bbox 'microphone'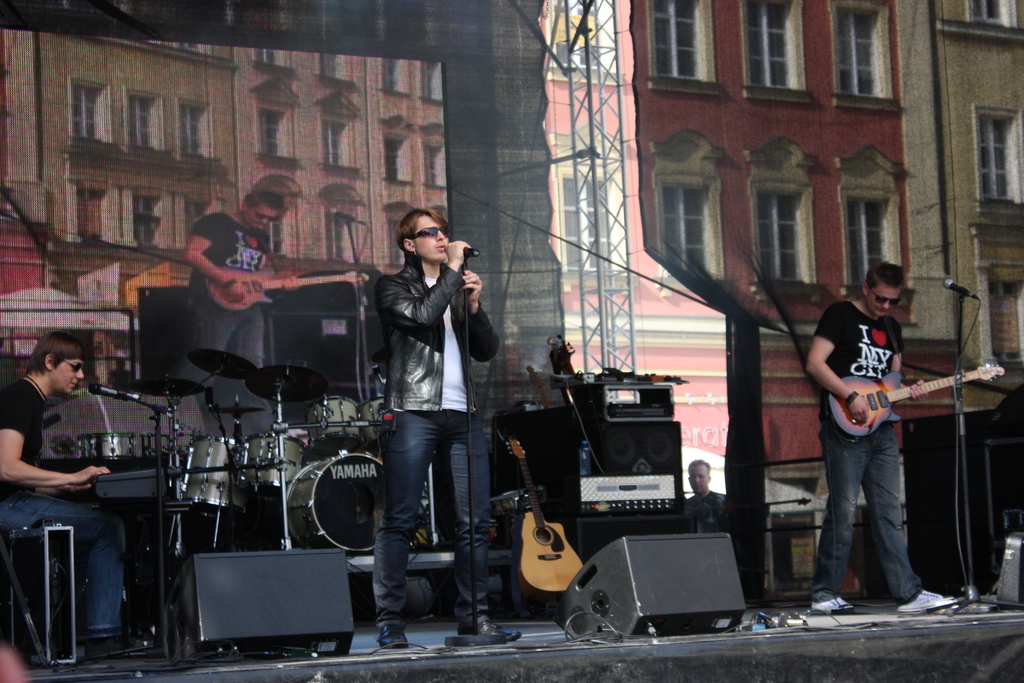
rect(89, 383, 141, 401)
